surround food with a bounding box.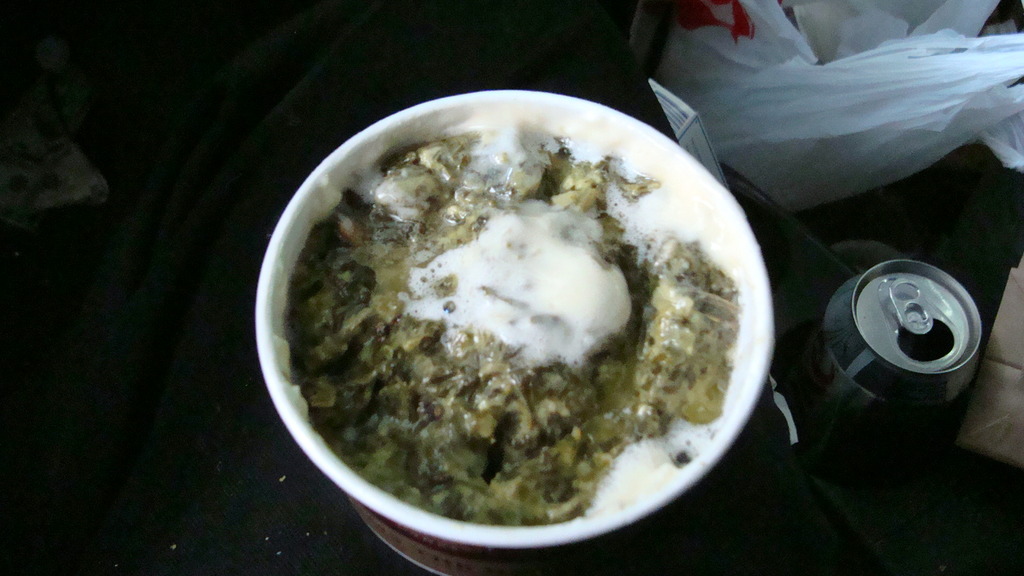
(left=288, top=76, right=770, bottom=548).
